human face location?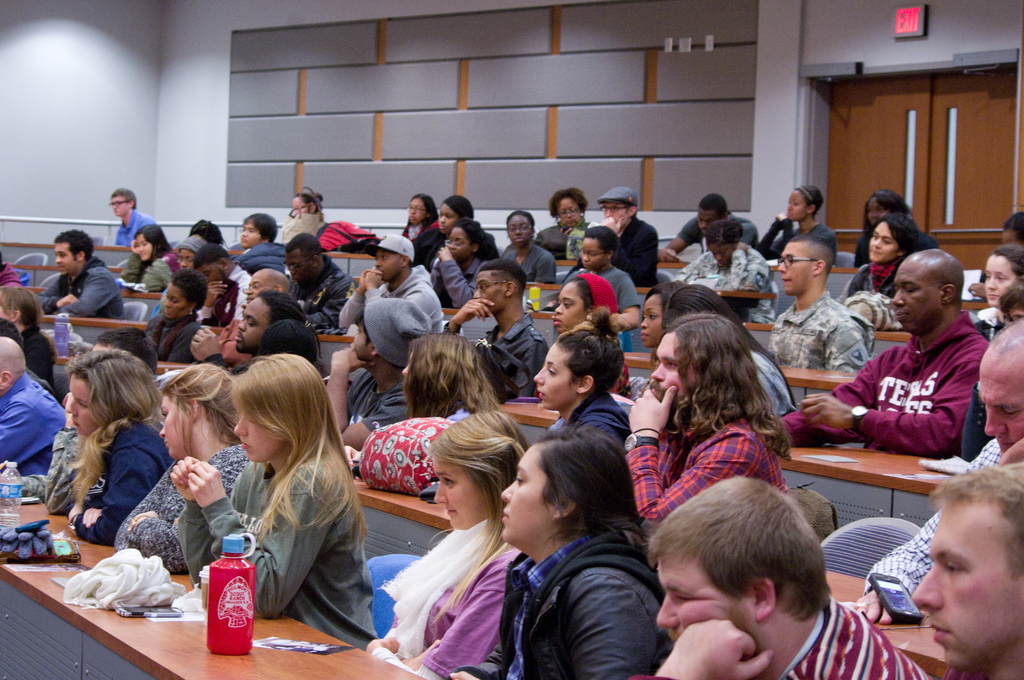
136,235,156,258
